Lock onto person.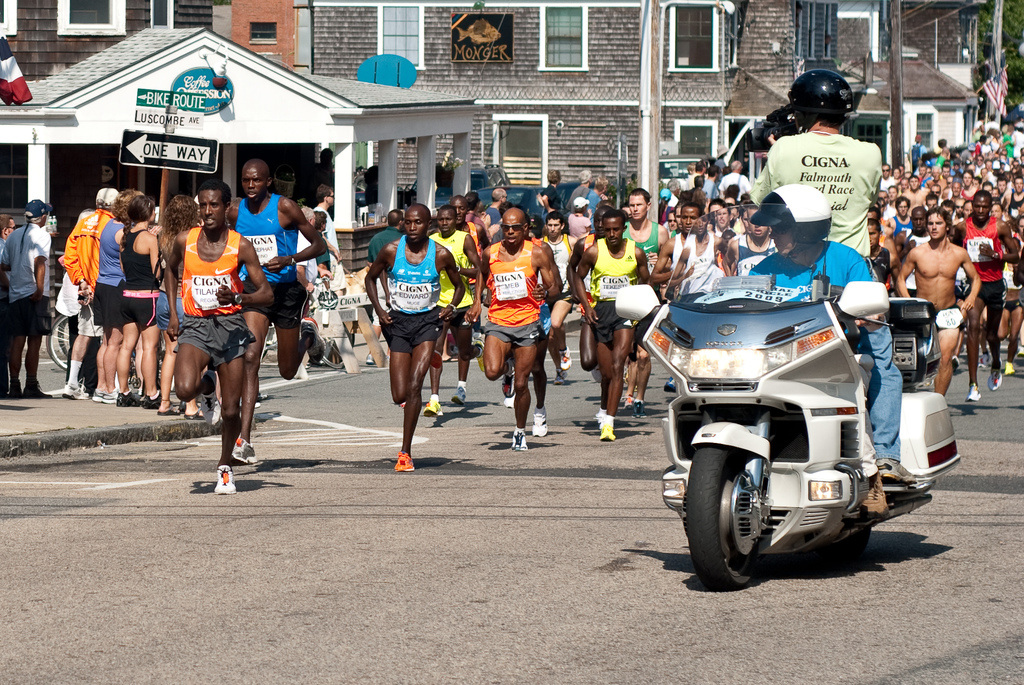
Locked: {"x1": 749, "y1": 68, "x2": 923, "y2": 491}.
